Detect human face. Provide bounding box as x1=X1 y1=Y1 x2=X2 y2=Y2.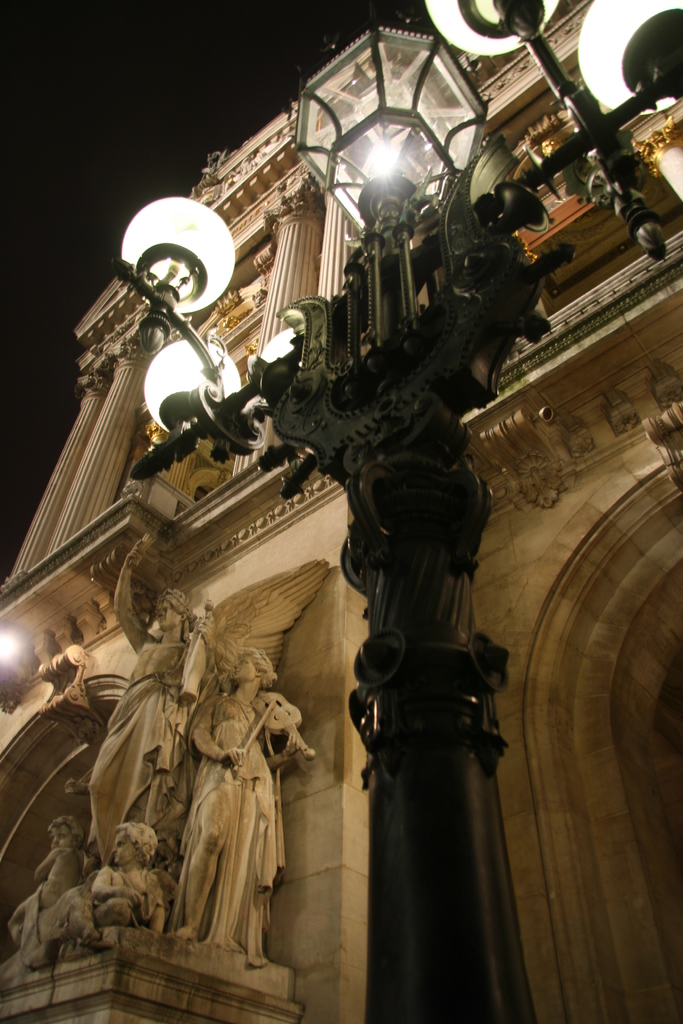
x1=110 y1=828 x2=138 y2=865.
